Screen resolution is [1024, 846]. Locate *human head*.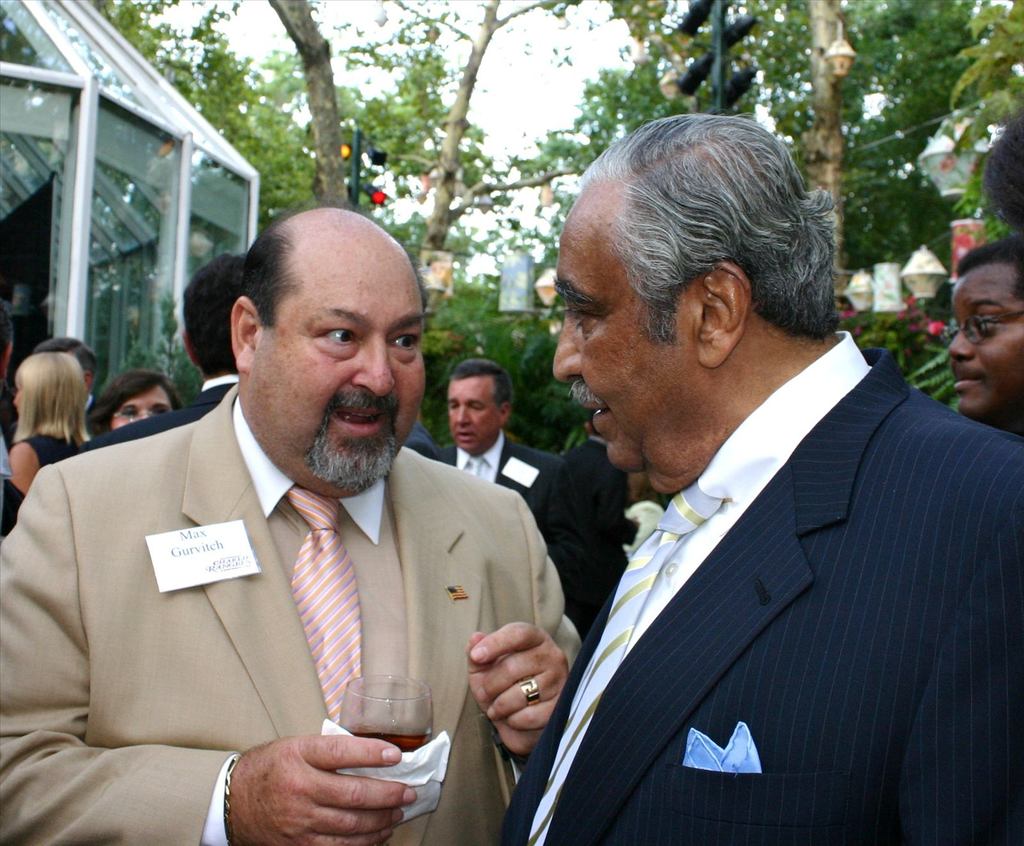
bbox=[550, 115, 841, 474].
